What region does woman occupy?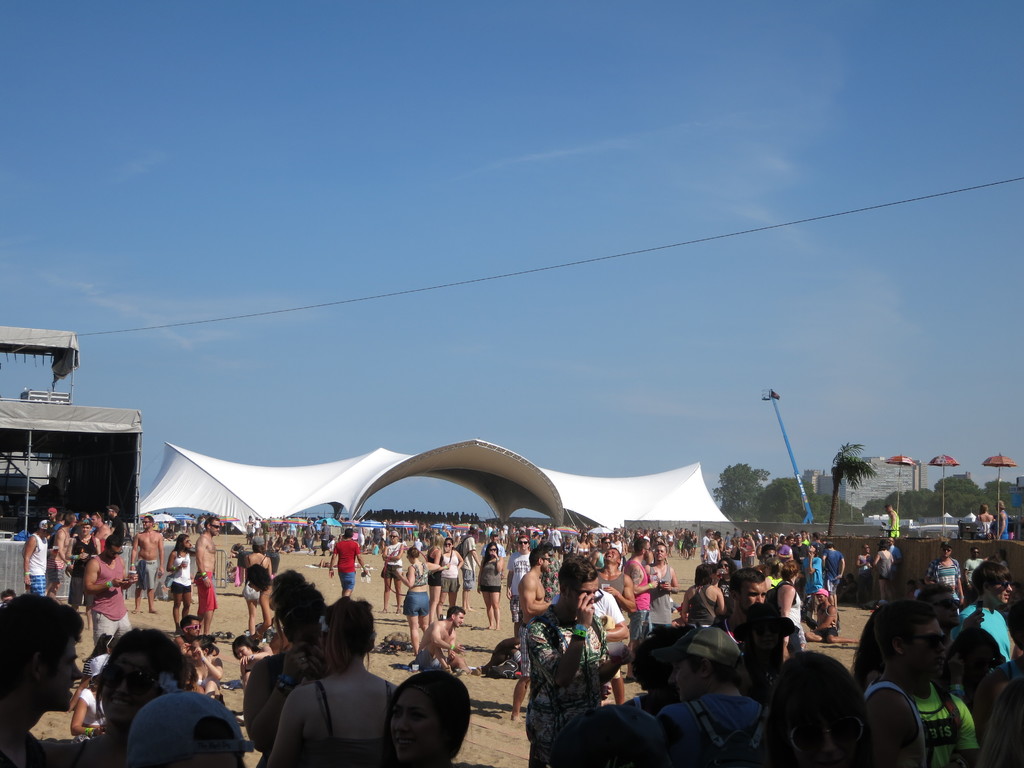
crop(424, 534, 452, 627).
